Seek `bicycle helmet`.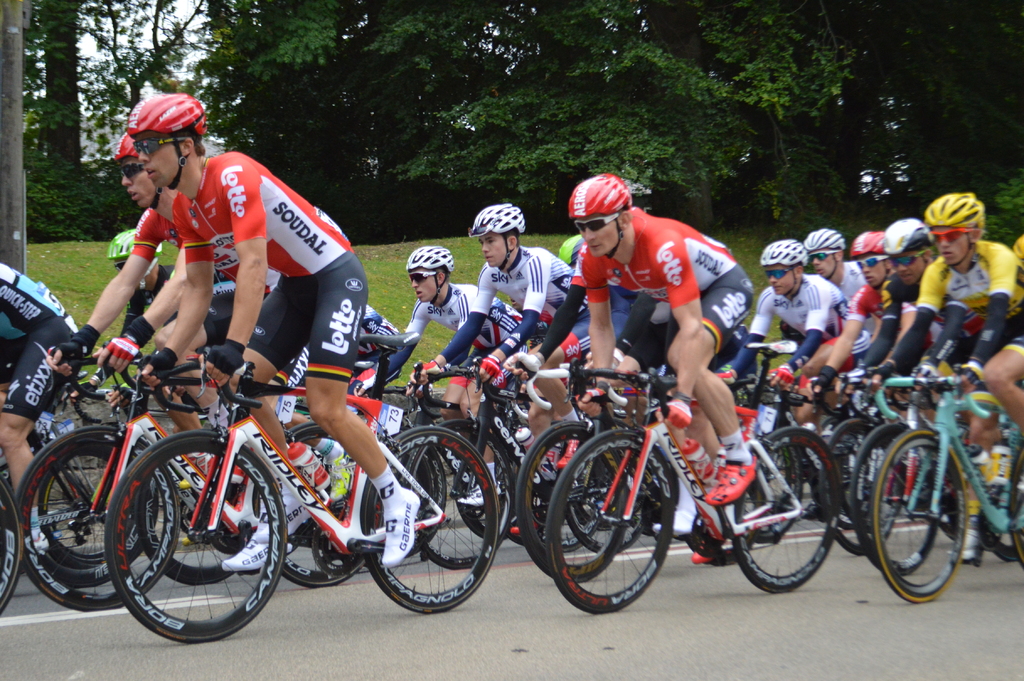
x1=806, y1=230, x2=845, y2=281.
